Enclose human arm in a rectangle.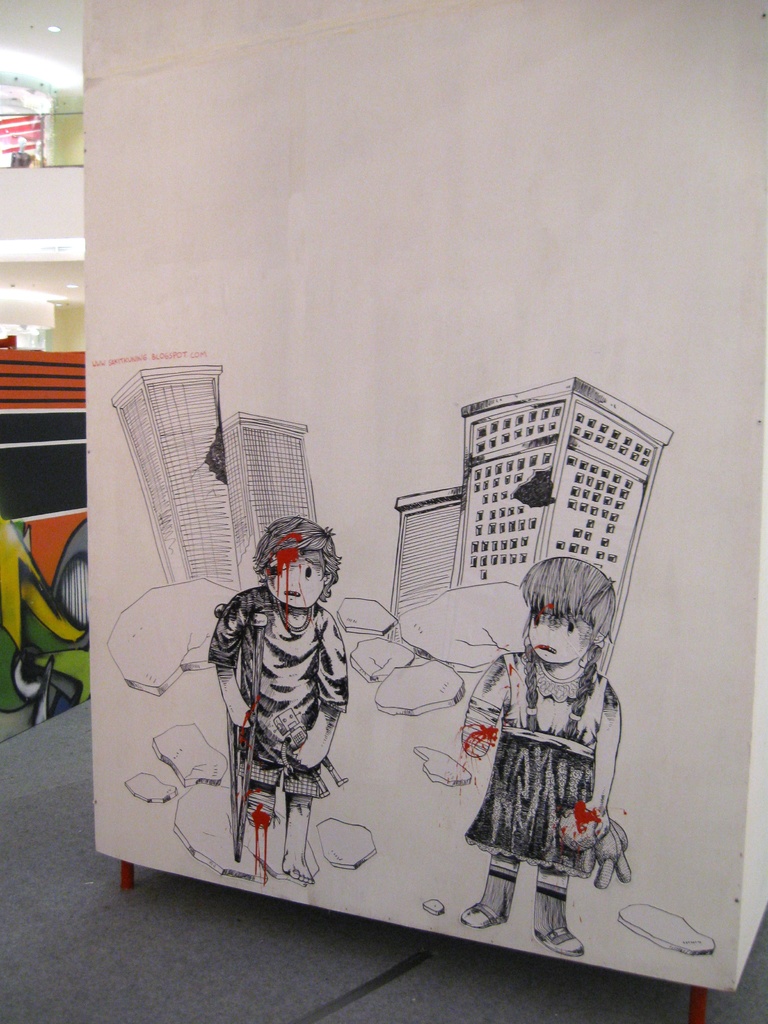
207 593 236 742.
